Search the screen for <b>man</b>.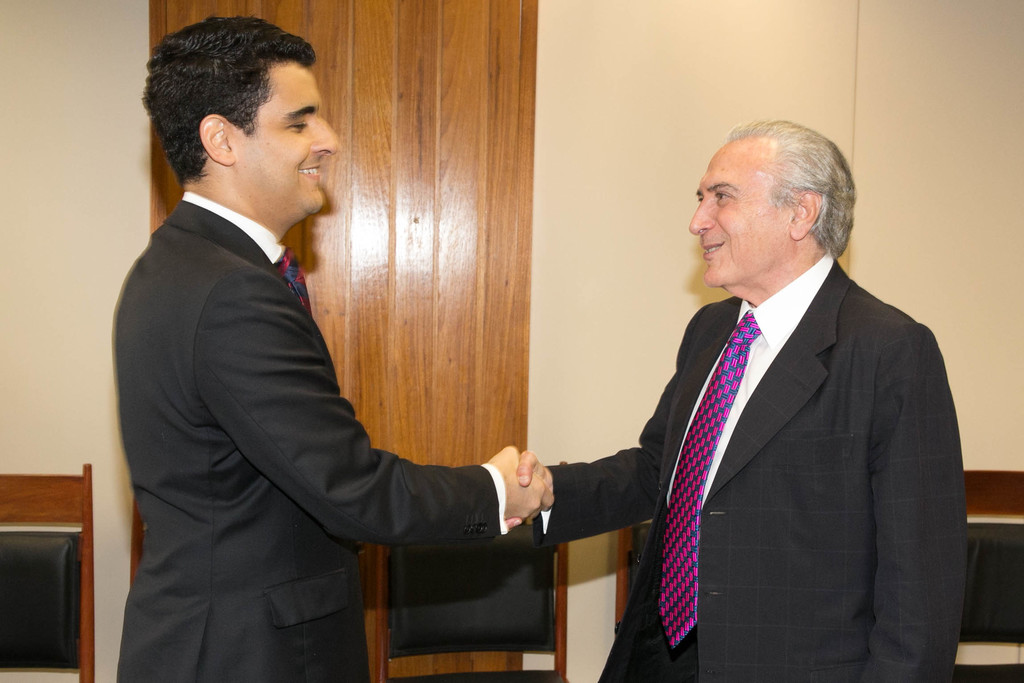
Found at locate(586, 108, 968, 682).
